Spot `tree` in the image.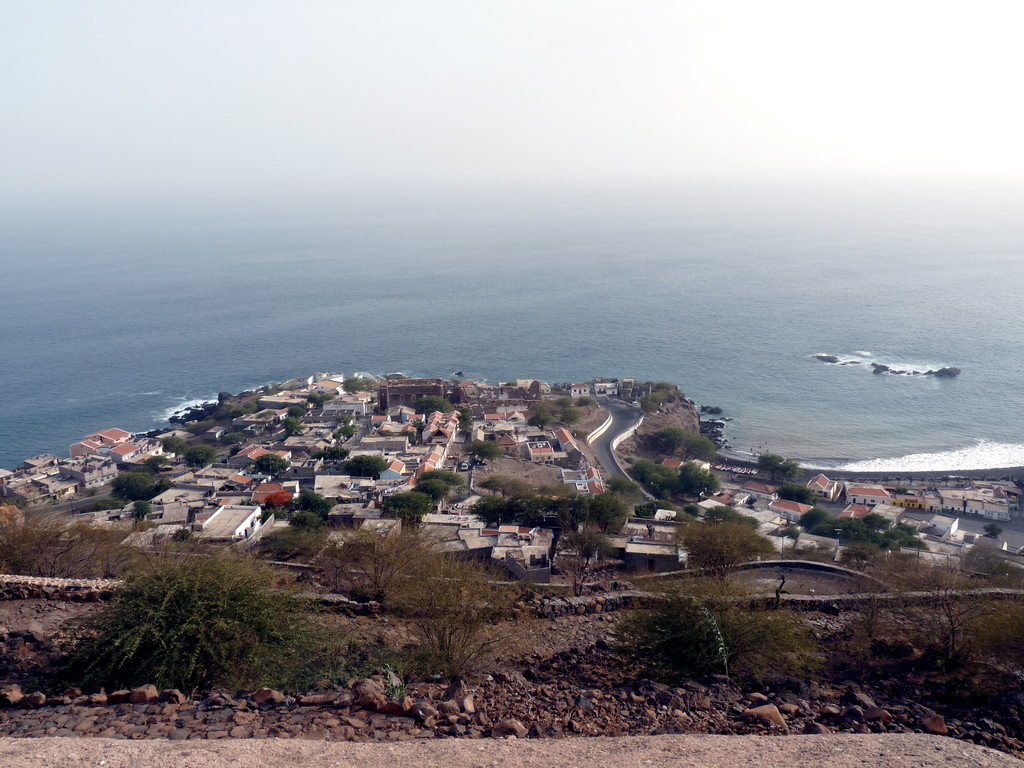
`tree` found at pyautogui.locateOnScreen(175, 388, 346, 449).
